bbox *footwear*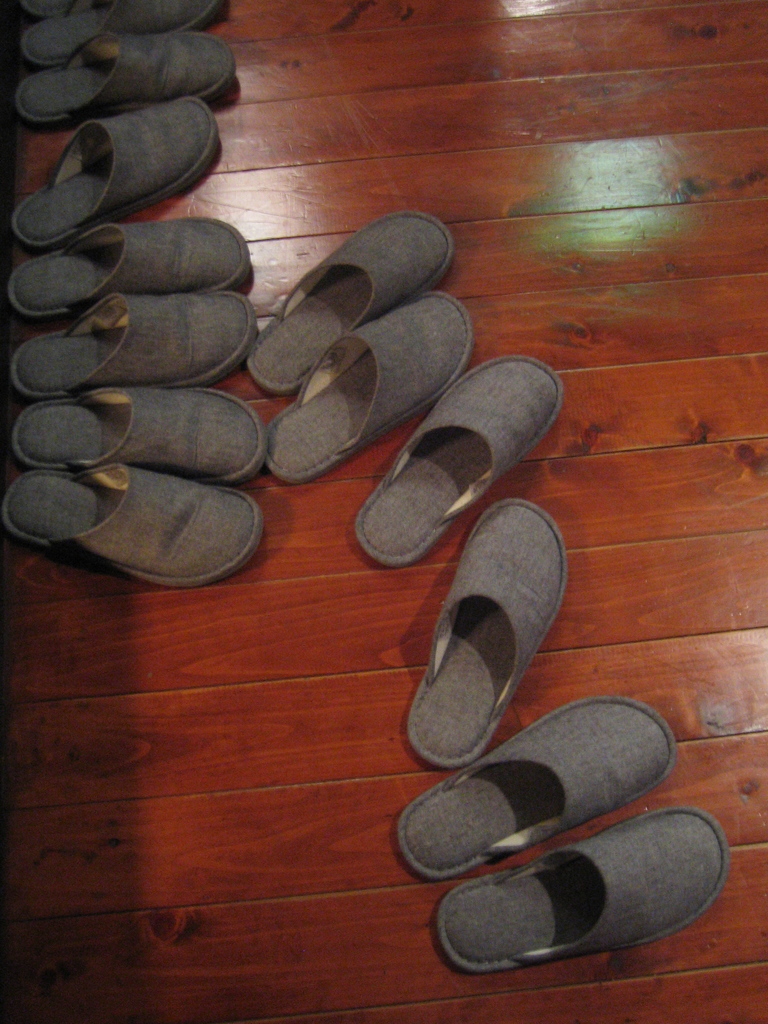
<bbox>426, 807, 735, 977</bbox>
